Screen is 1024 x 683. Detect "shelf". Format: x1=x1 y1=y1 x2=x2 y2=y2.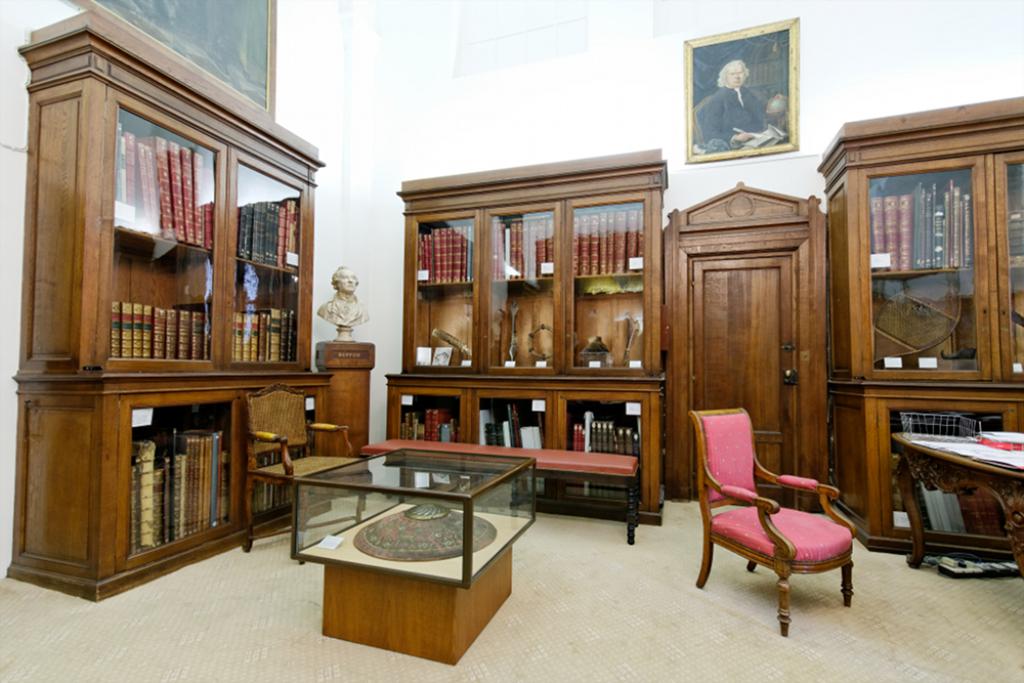
x1=9 y1=5 x2=327 y2=607.
